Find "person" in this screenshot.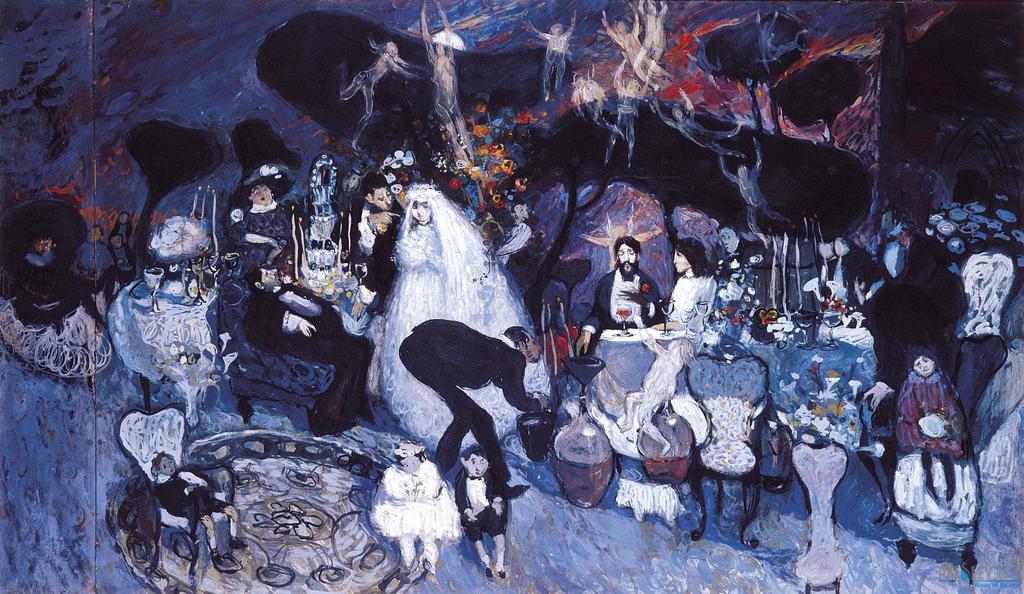
The bounding box for "person" is [108,234,134,287].
